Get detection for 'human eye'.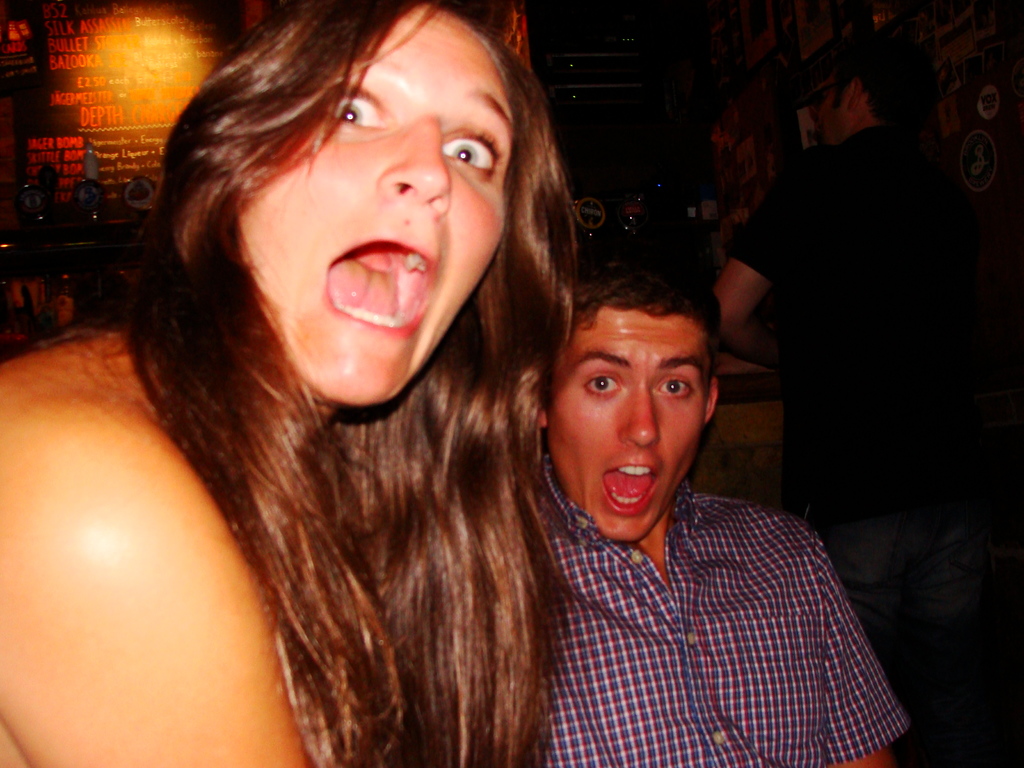
Detection: 584:369:625:399.
